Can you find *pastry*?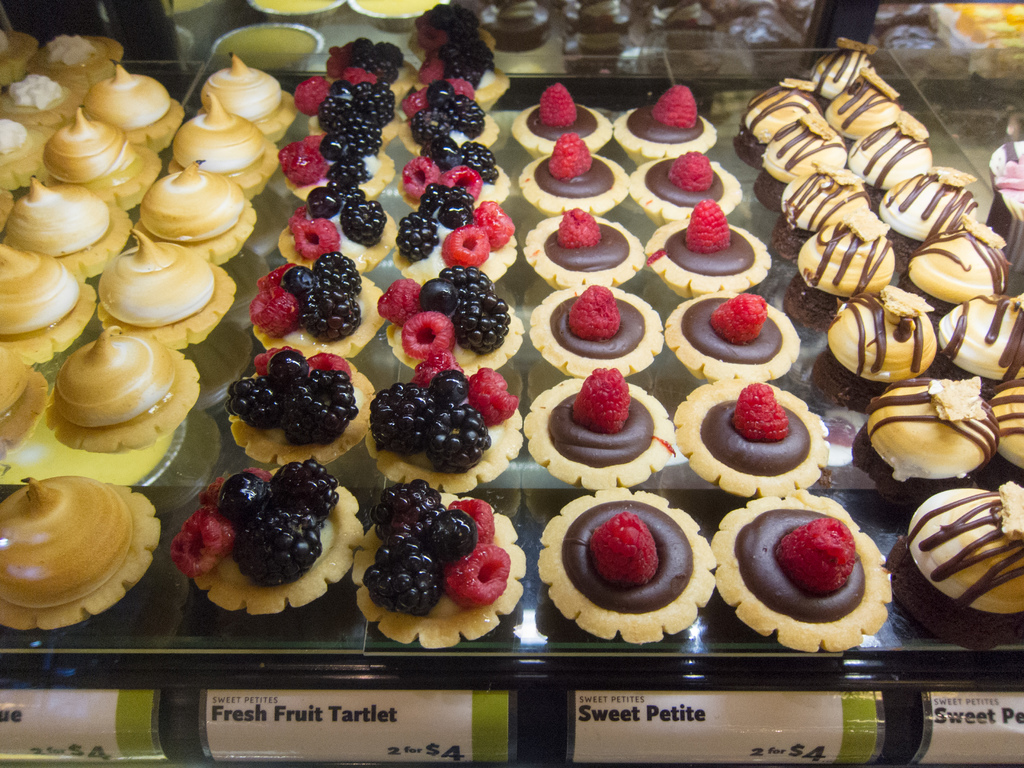
Yes, bounding box: 0,248,97,364.
